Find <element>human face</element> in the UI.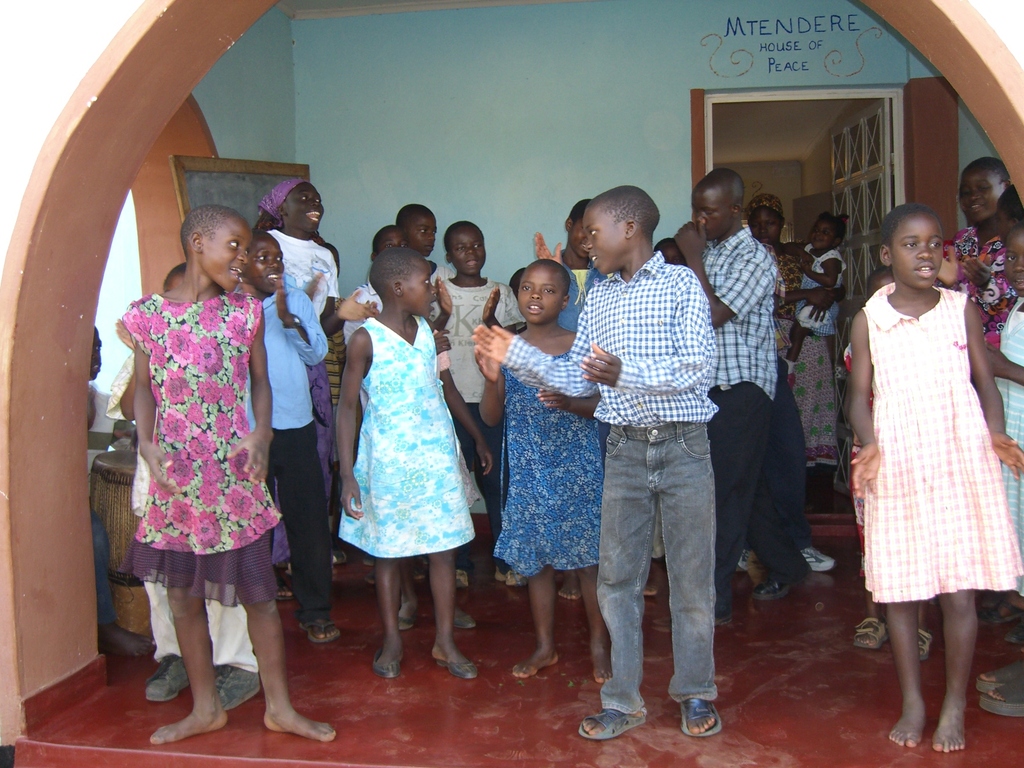
UI element at [x1=512, y1=269, x2=561, y2=322].
